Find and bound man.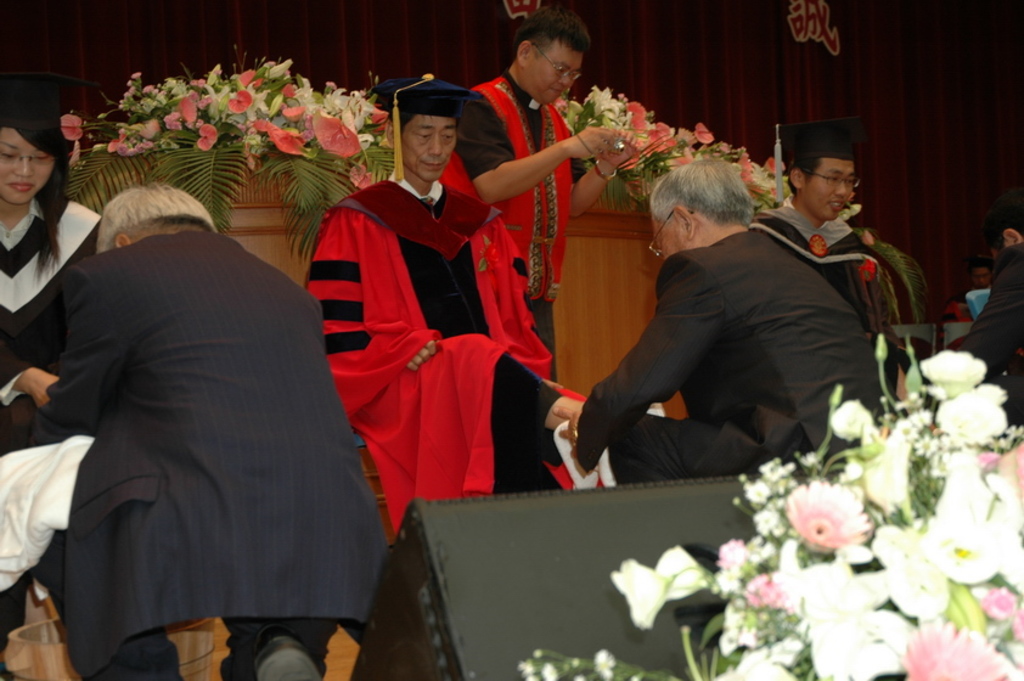
Bound: x1=940 y1=208 x2=1023 y2=421.
